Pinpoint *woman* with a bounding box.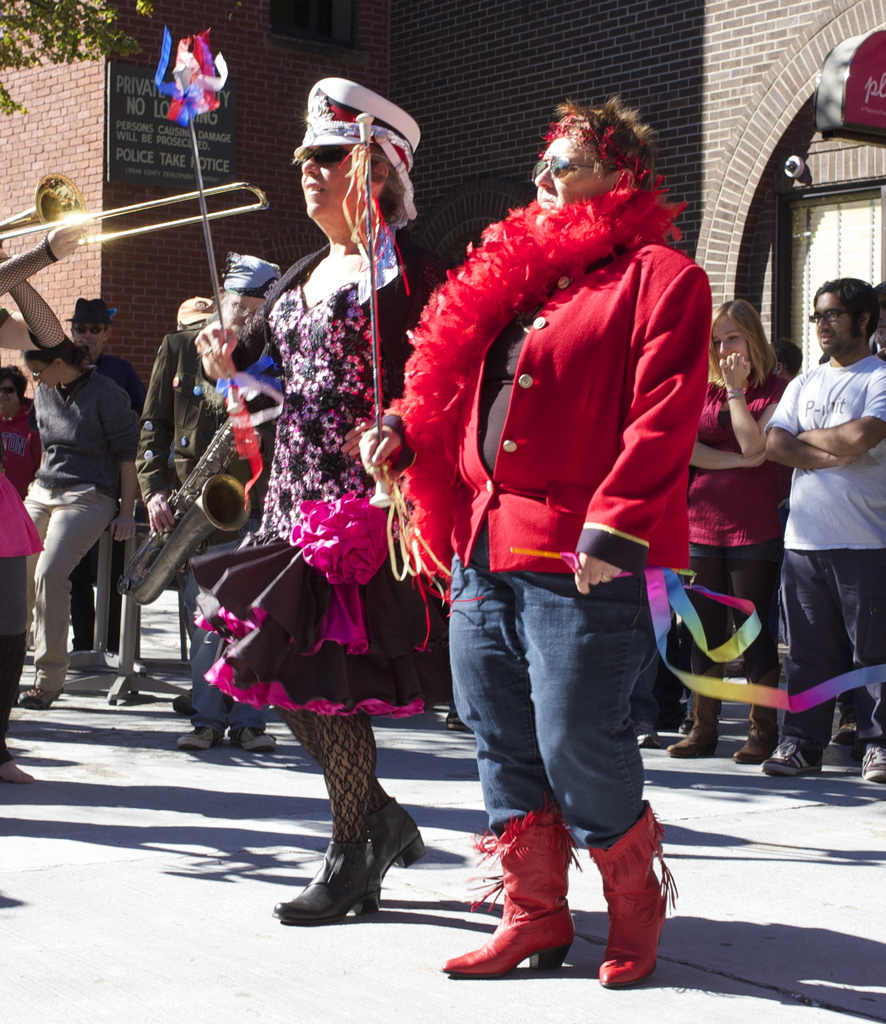
(left=385, top=92, right=721, bottom=908).
